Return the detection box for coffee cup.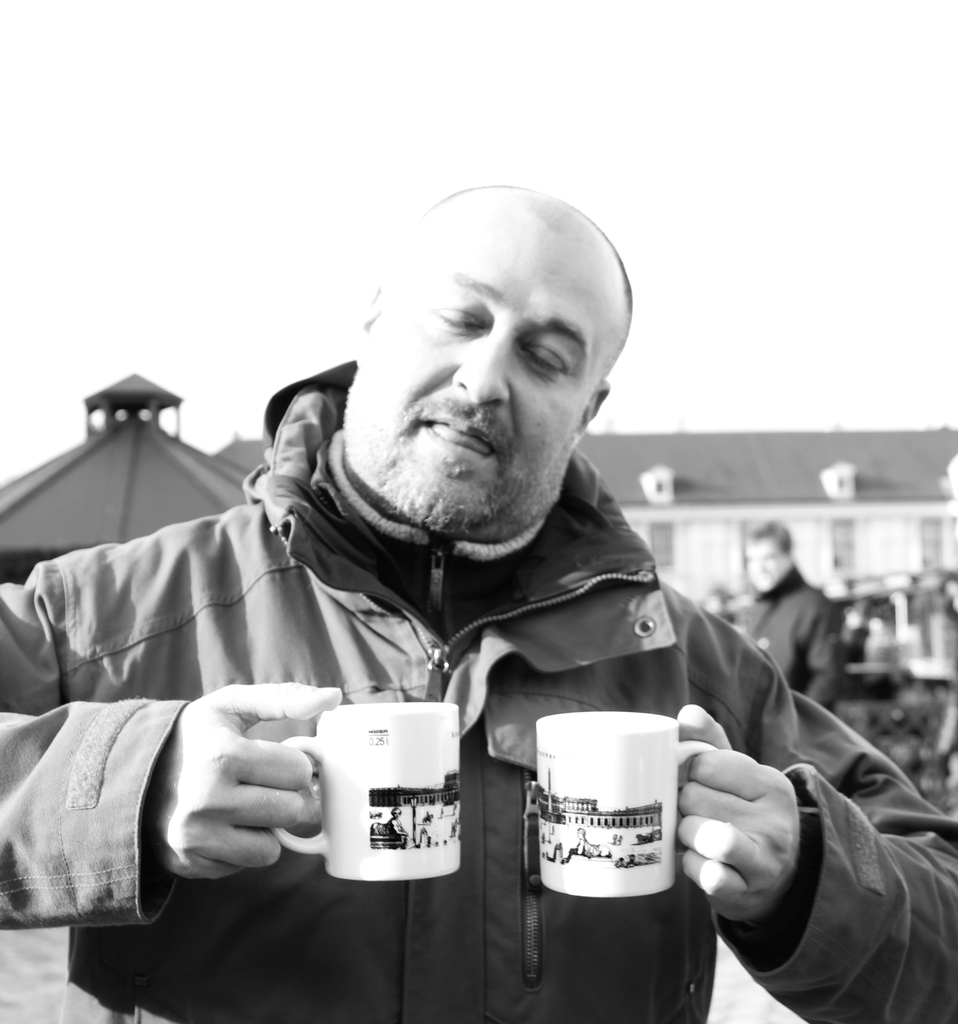
box(533, 705, 718, 901).
